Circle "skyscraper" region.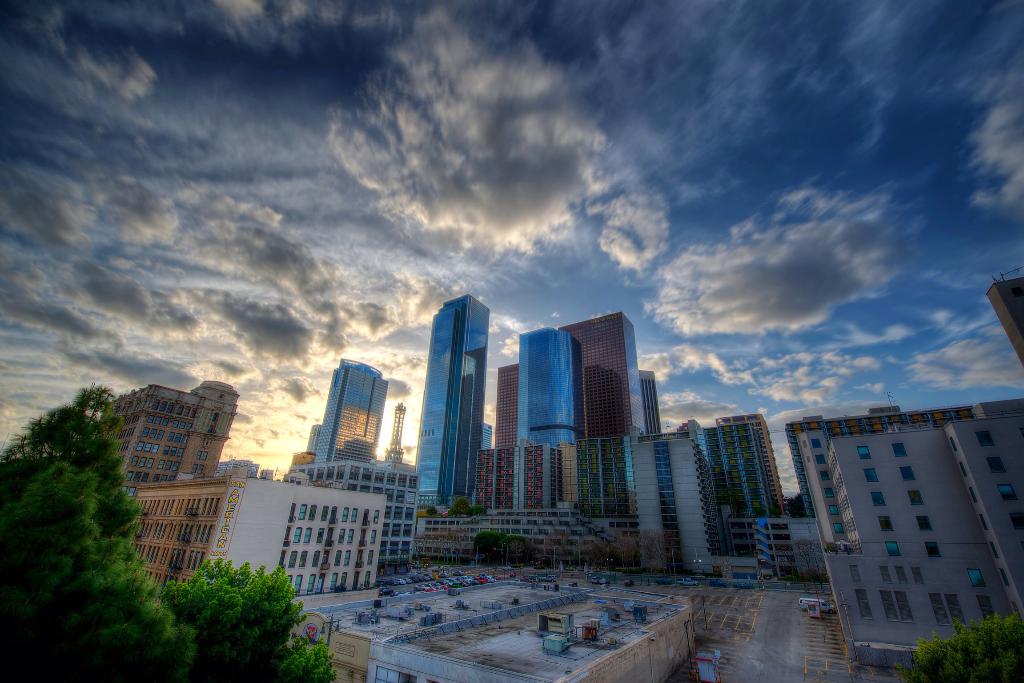
Region: <box>410,287,501,509</box>.
